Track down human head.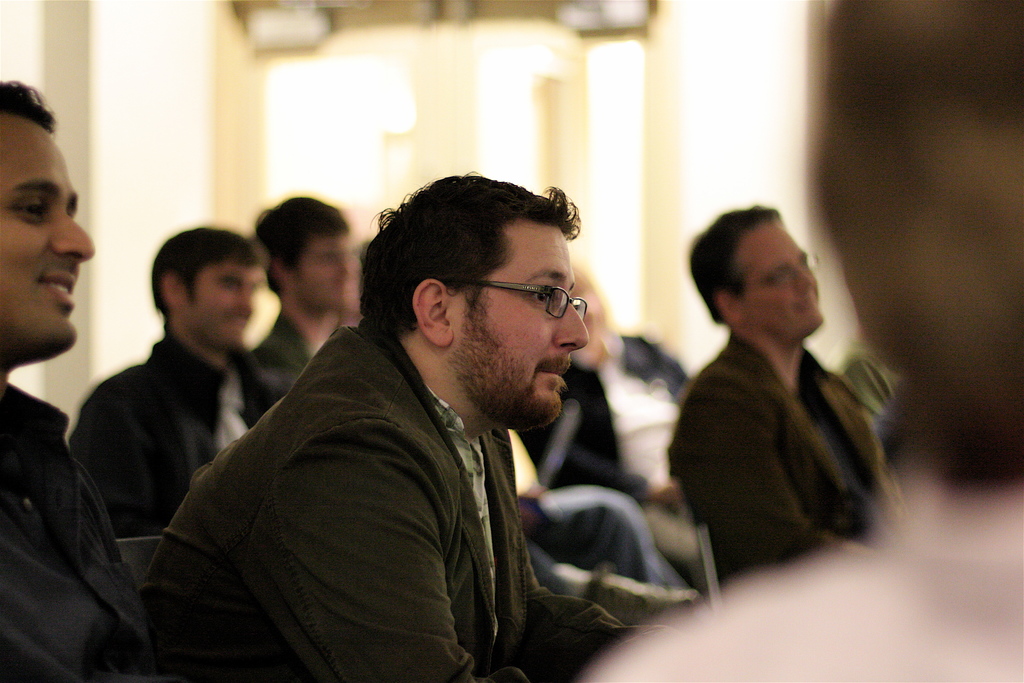
Tracked to 254, 197, 359, 318.
